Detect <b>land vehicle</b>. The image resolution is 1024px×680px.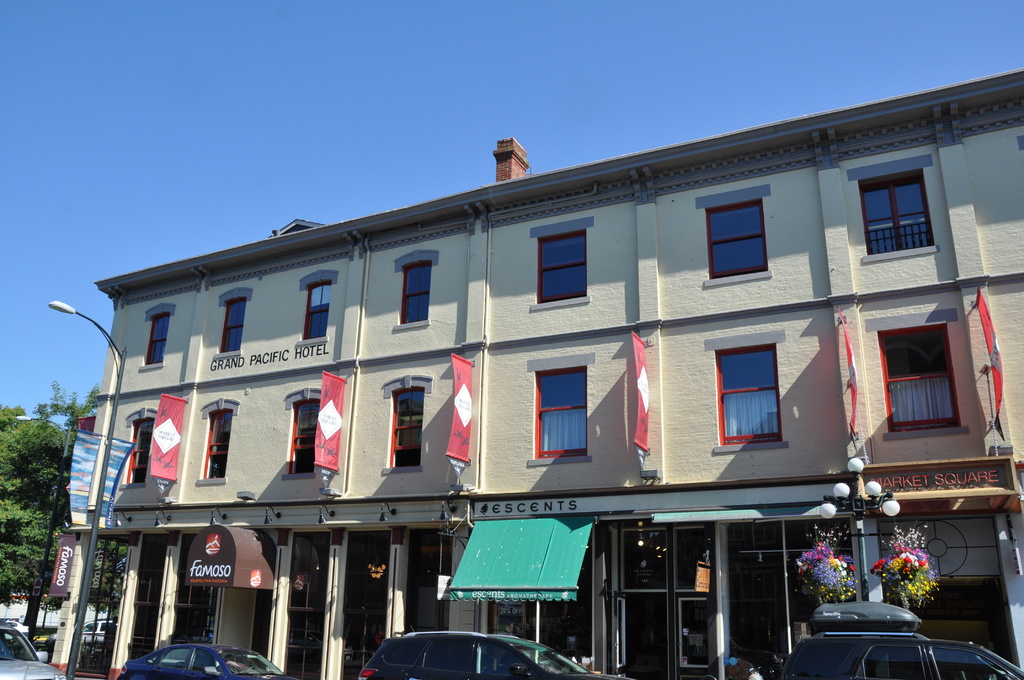
detection(5, 619, 31, 636).
